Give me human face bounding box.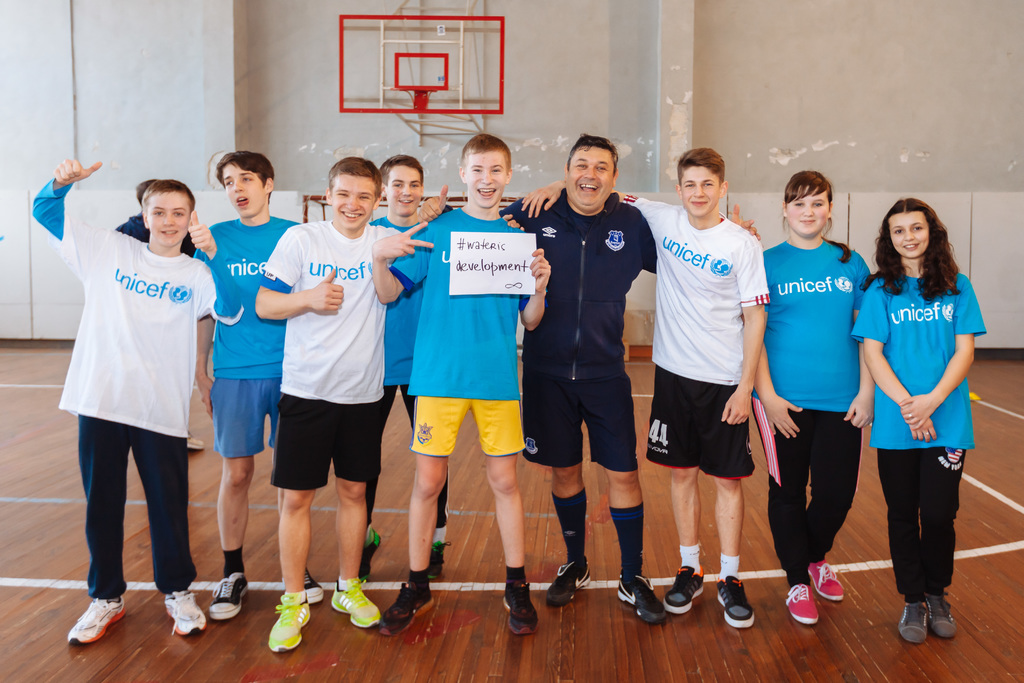
330:175:374:229.
